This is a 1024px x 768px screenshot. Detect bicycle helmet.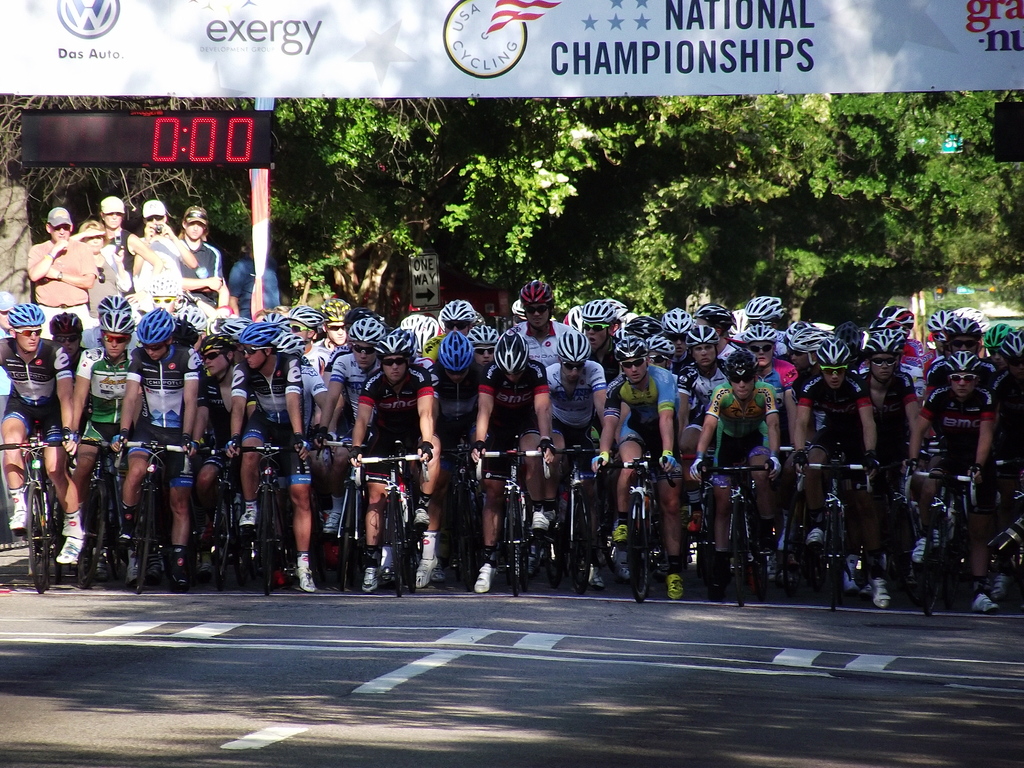
x1=99, y1=298, x2=133, y2=316.
